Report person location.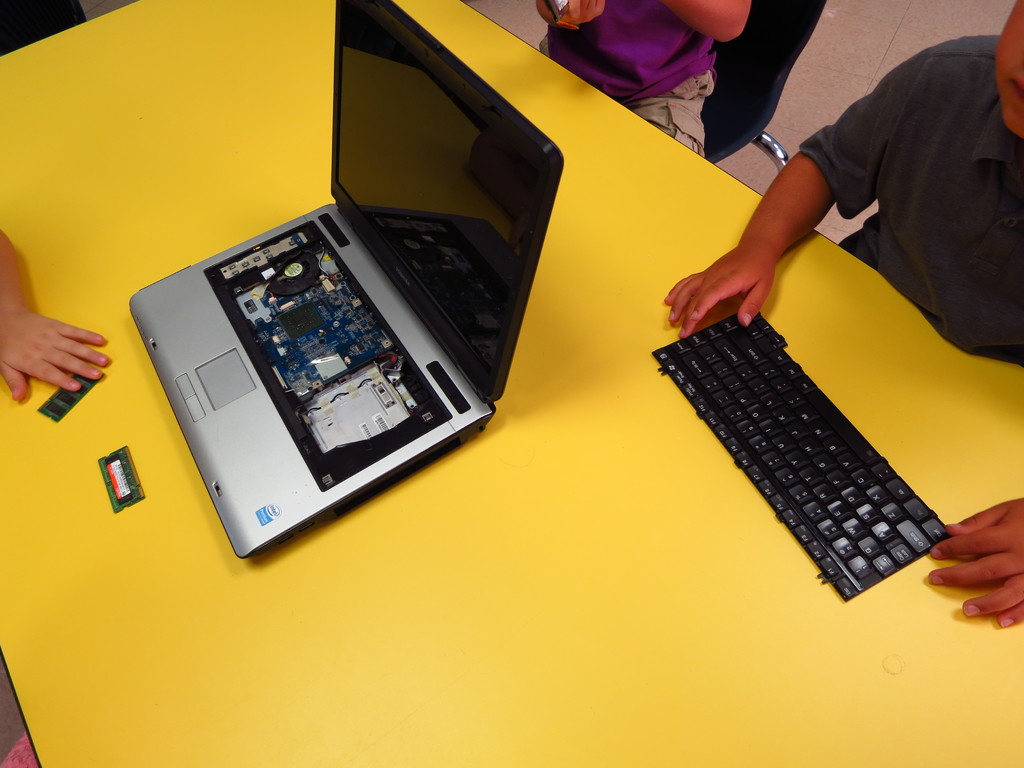
Report: locate(0, 228, 106, 399).
